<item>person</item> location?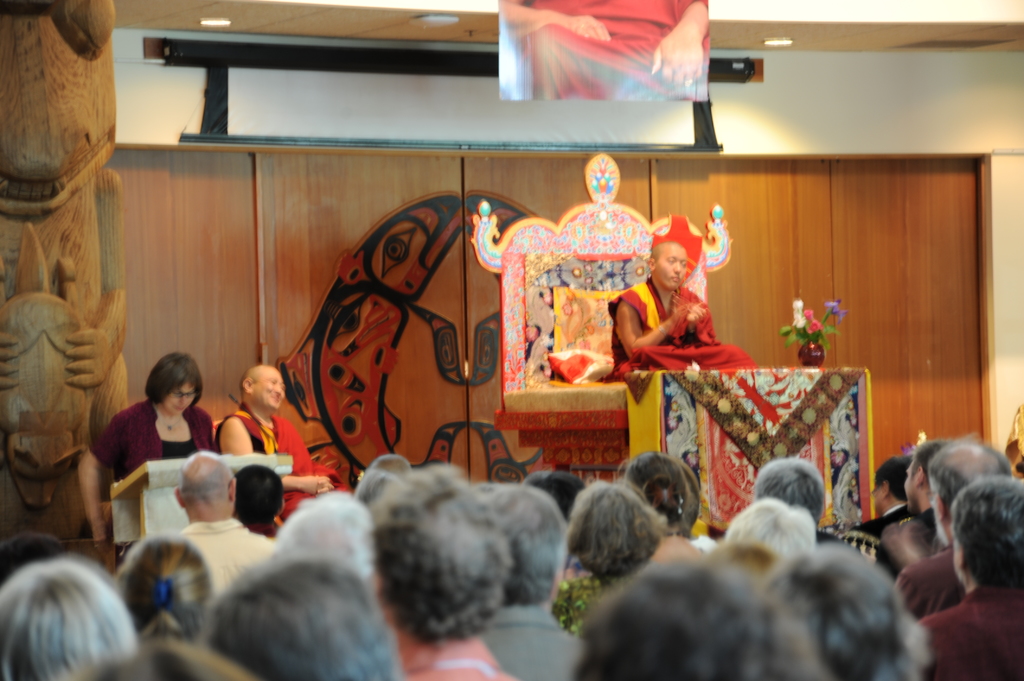
crop(214, 362, 353, 524)
